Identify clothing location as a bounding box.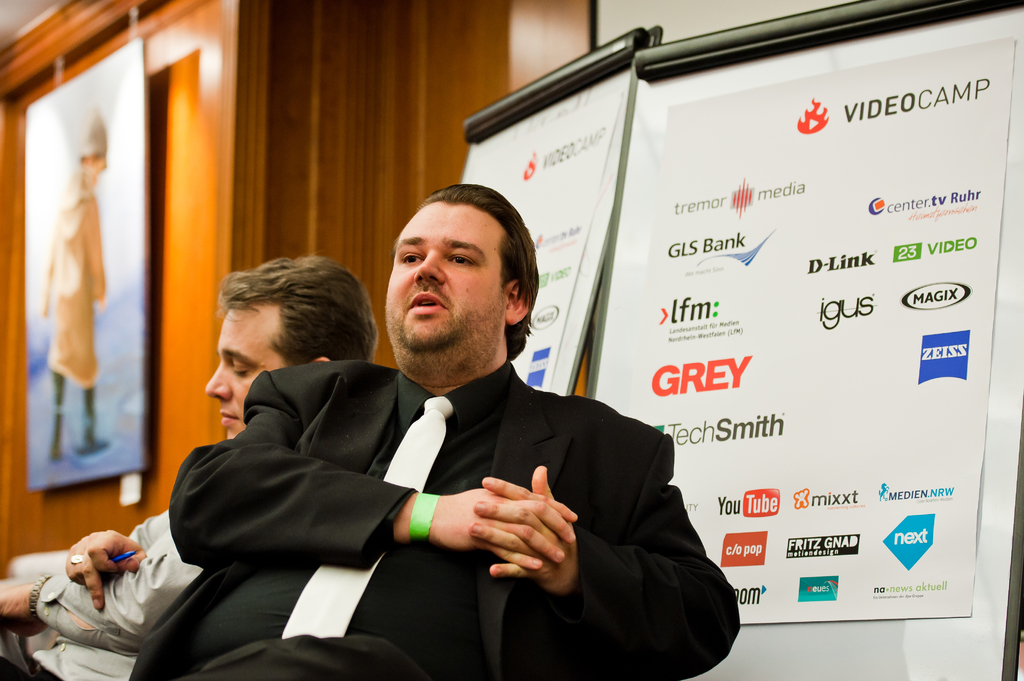
{"left": 0, "top": 504, "right": 211, "bottom": 680}.
